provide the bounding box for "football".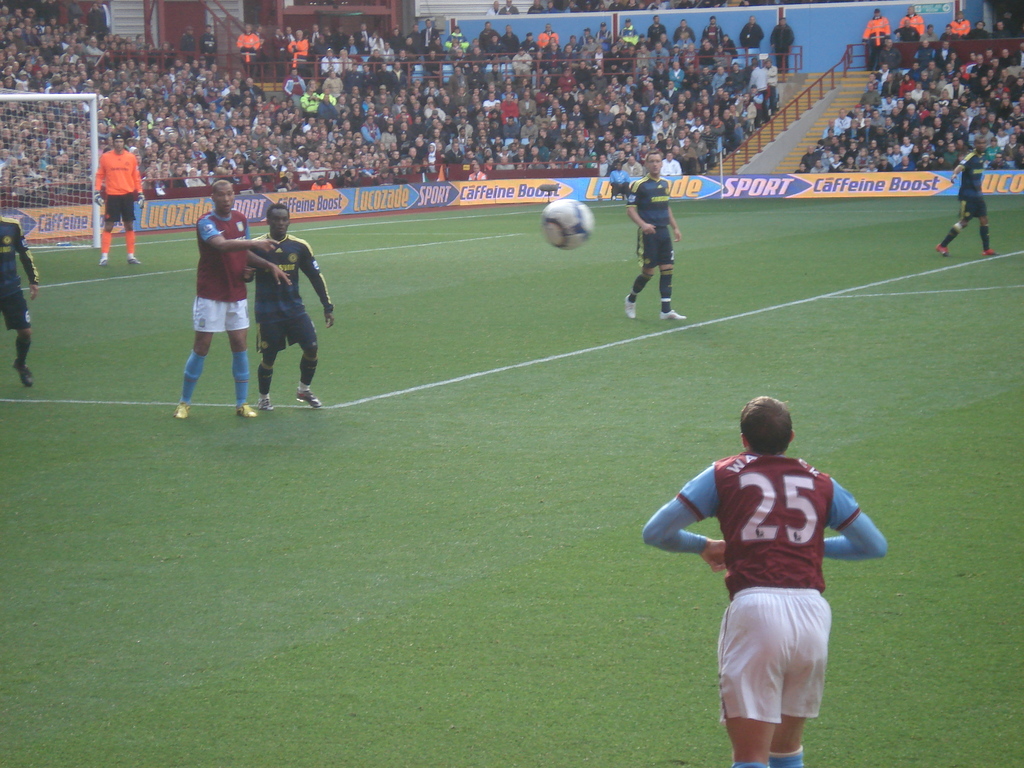
{"x1": 541, "y1": 198, "x2": 593, "y2": 252}.
